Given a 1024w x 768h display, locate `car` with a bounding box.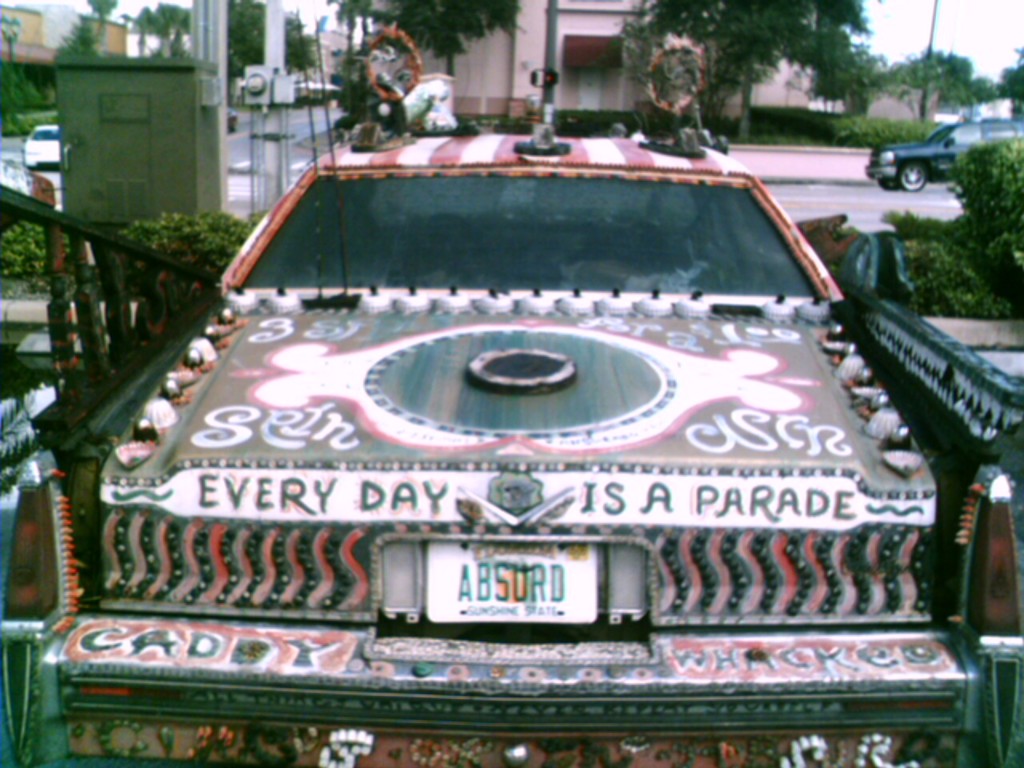
Located: select_region(22, 126, 60, 170).
